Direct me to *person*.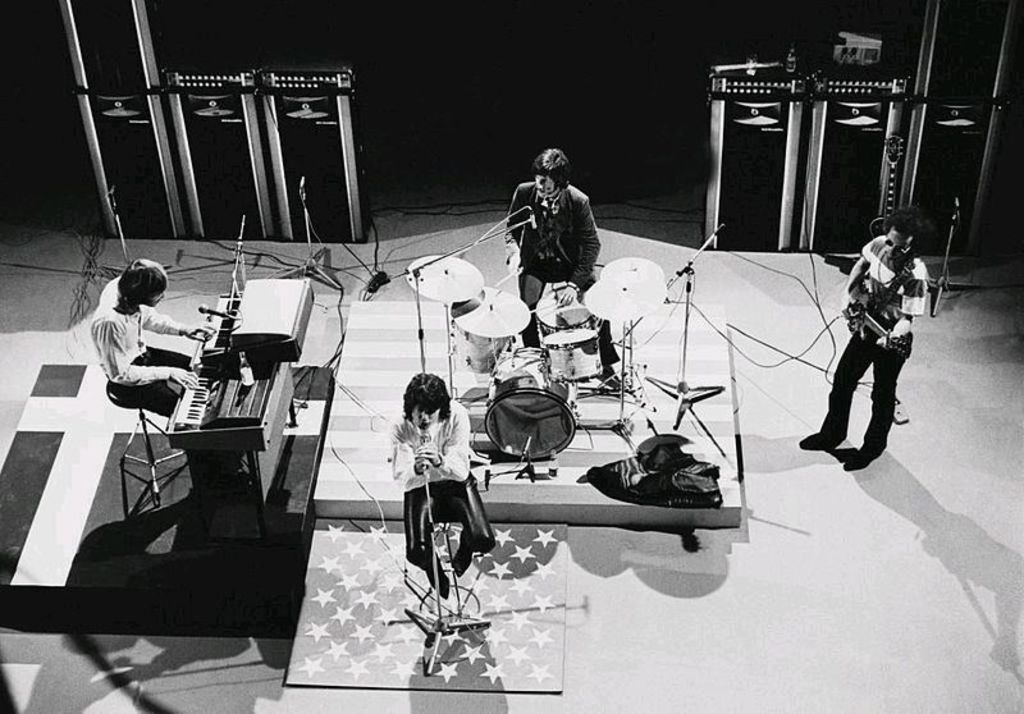
Direction: [left=799, top=206, right=928, bottom=473].
